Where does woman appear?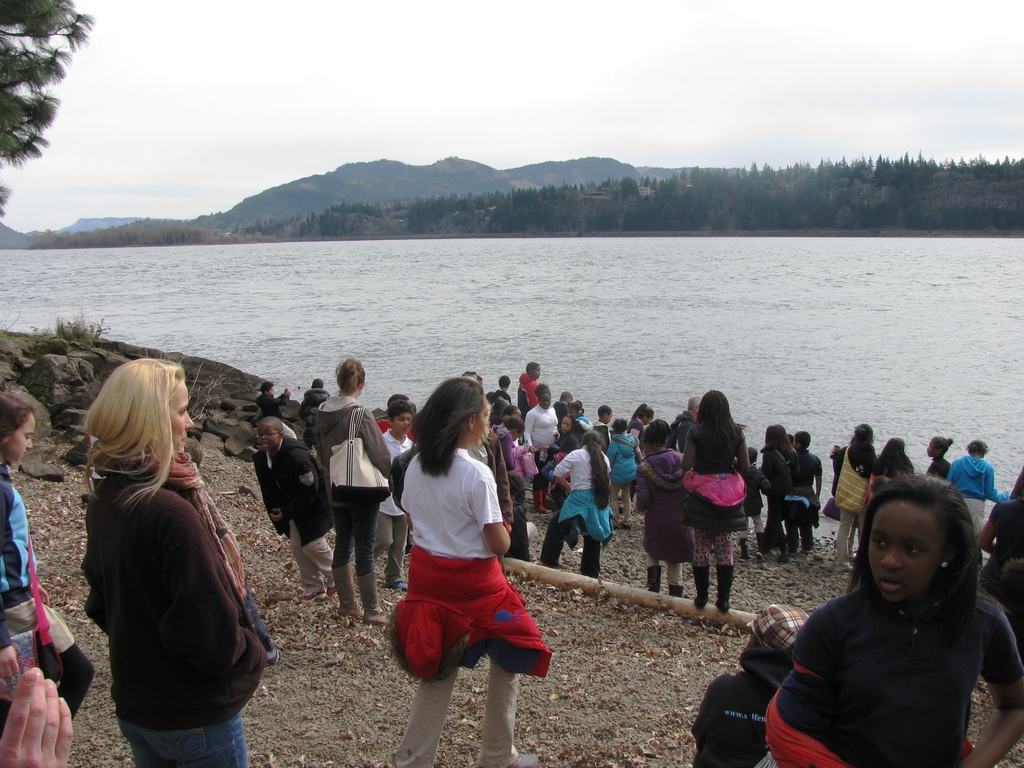
Appears at BBox(676, 388, 749, 614).
